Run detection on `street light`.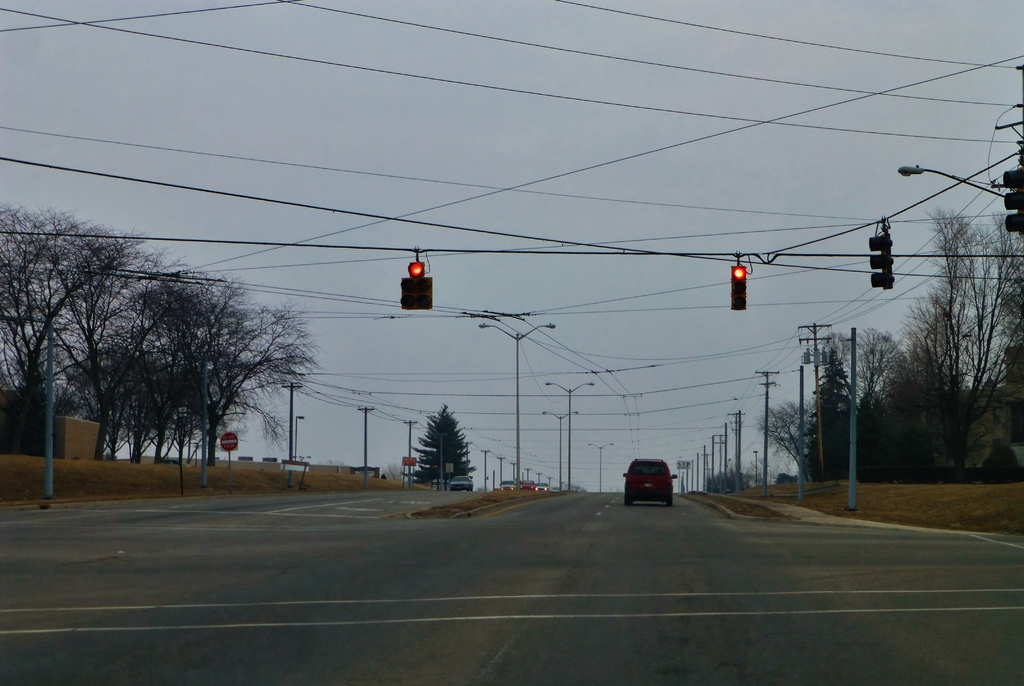
Result: left=546, top=383, right=595, bottom=493.
